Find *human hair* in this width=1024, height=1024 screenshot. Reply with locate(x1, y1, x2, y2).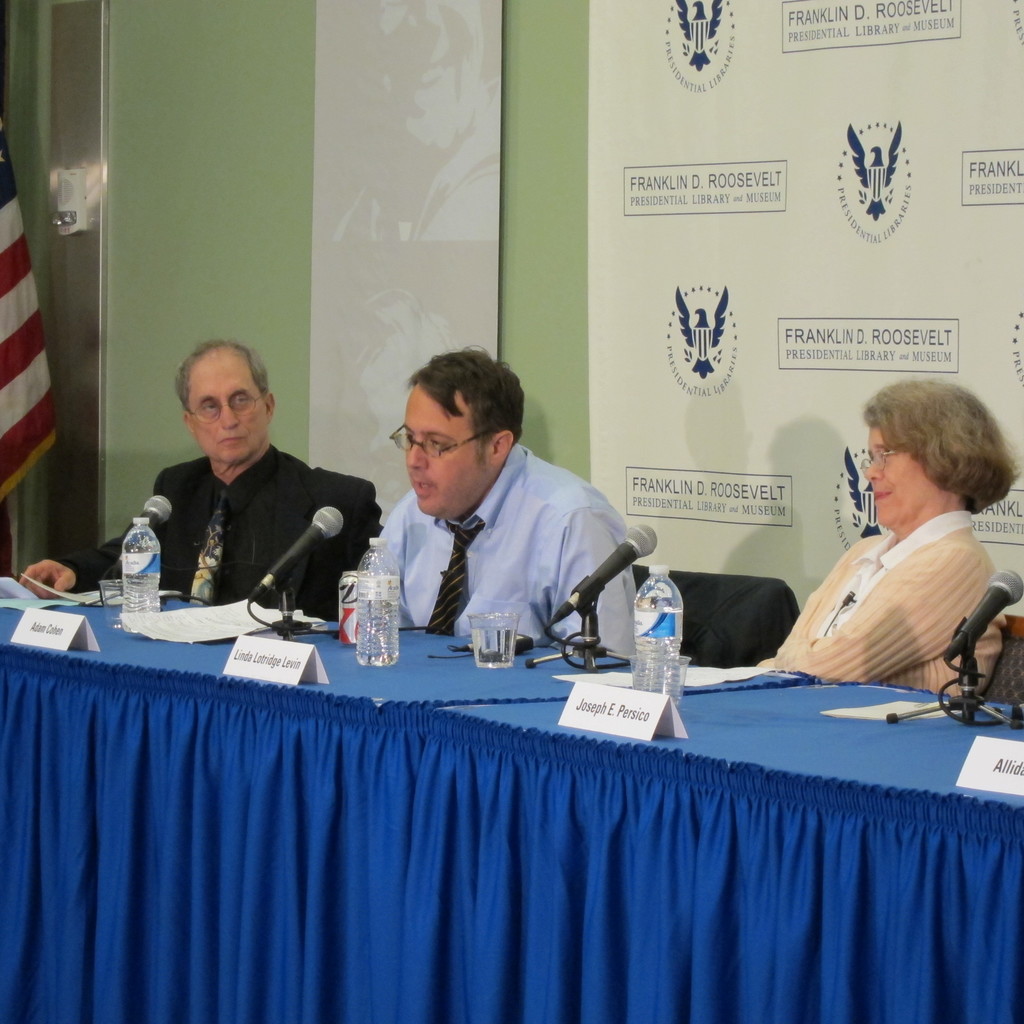
locate(169, 335, 271, 417).
